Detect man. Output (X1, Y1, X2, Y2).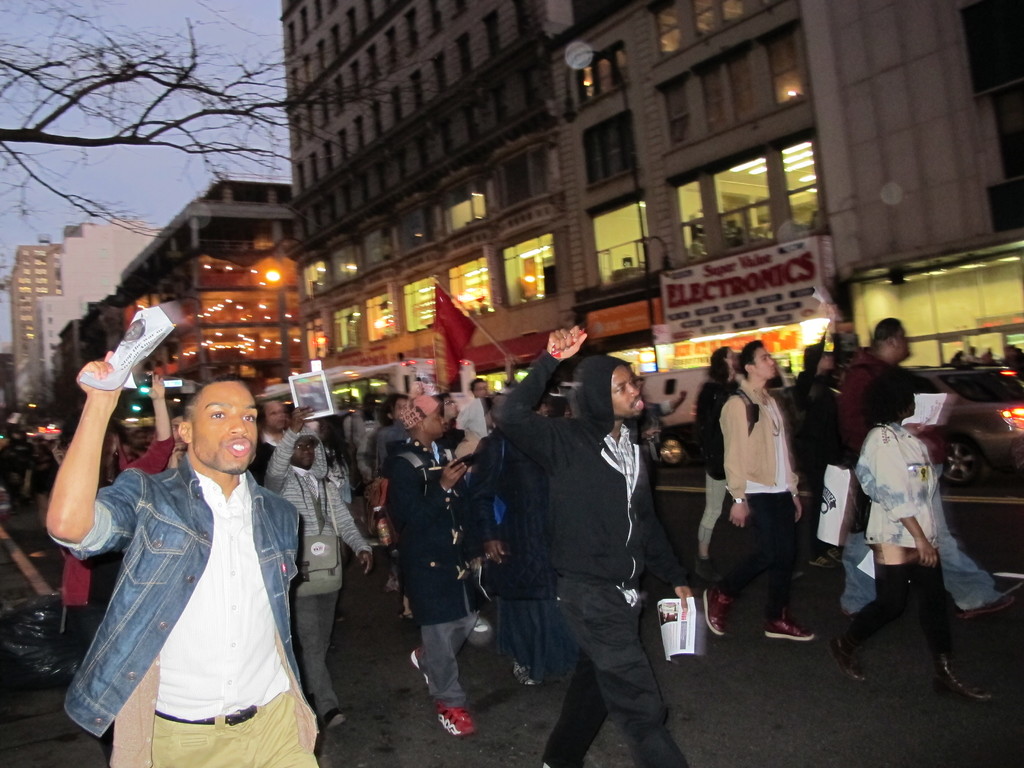
(56, 342, 321, 767).
